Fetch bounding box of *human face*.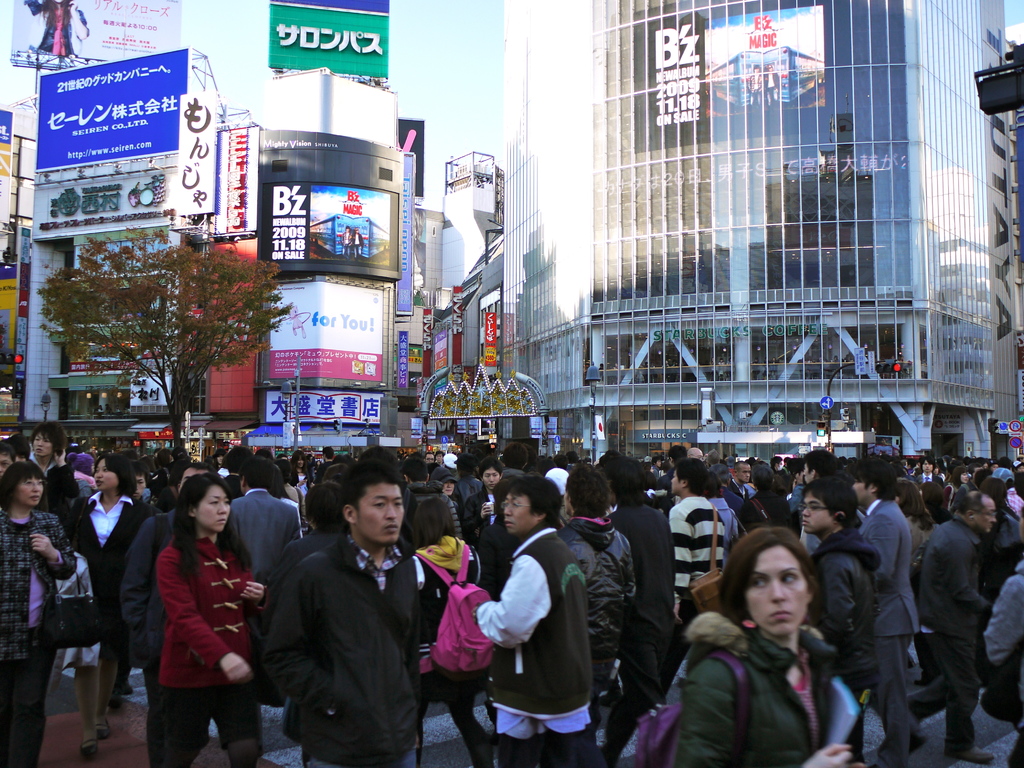
Bbox: <bbox>436, 483, 453, 493</bbox>.
